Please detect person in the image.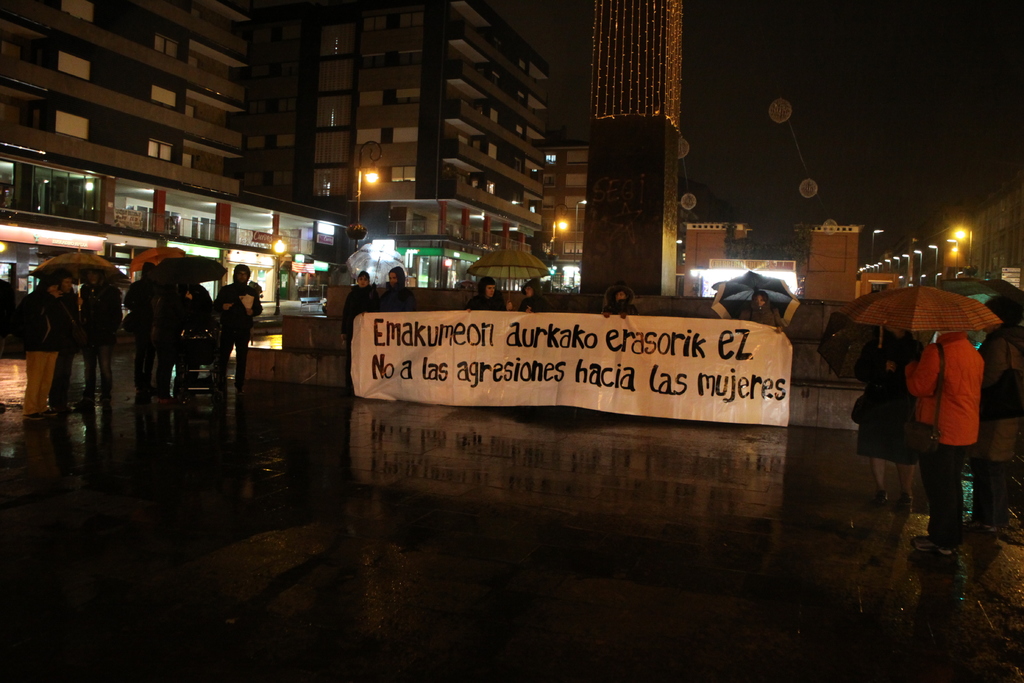
Rect(81, 273, 123, 399).
